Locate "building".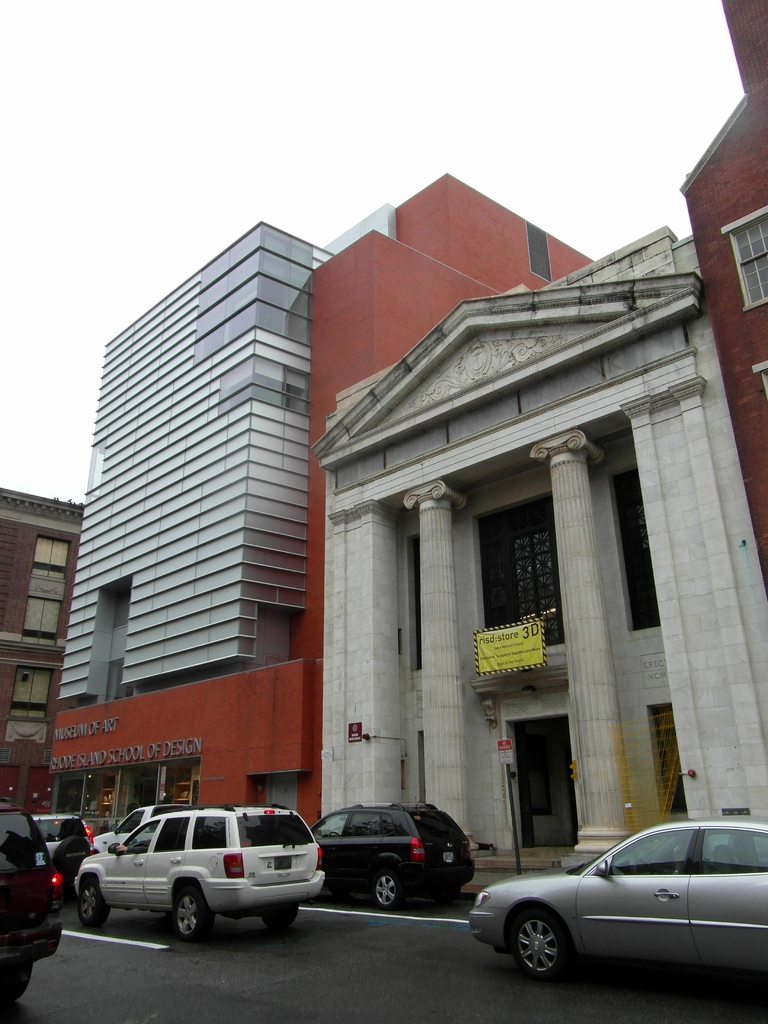
Bounding box: x1=50, y1=176, x2=592, y2=834.
